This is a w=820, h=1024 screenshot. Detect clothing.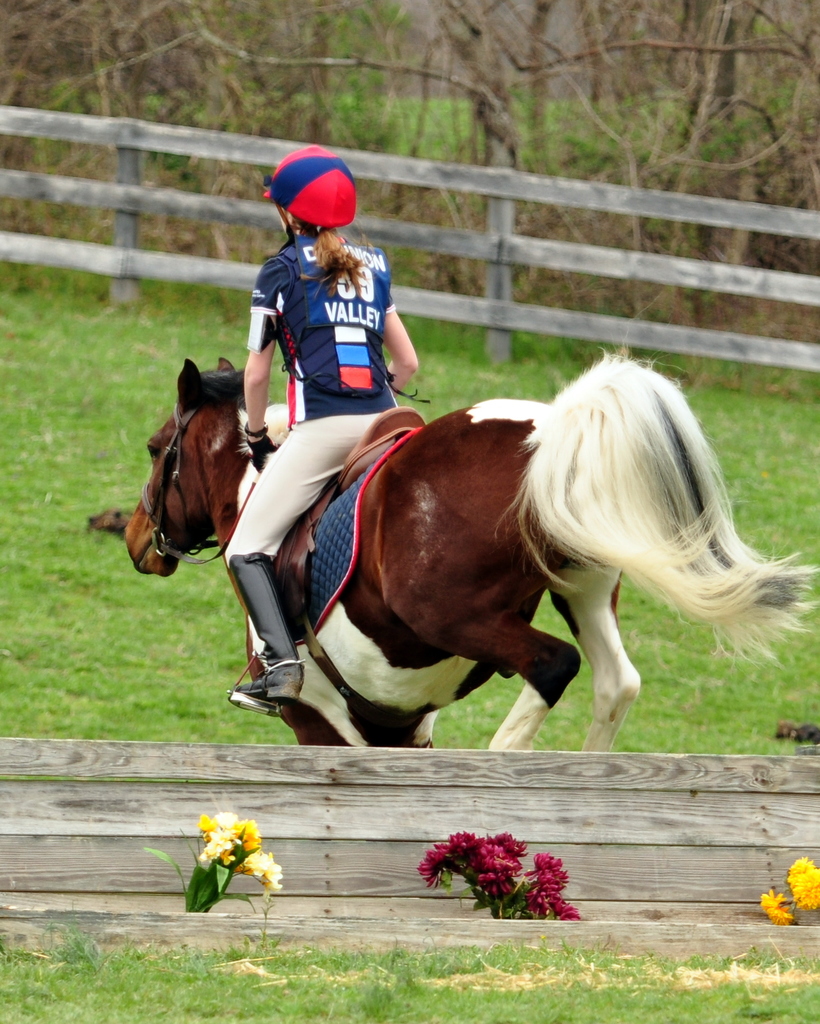
244,229,446,668.
